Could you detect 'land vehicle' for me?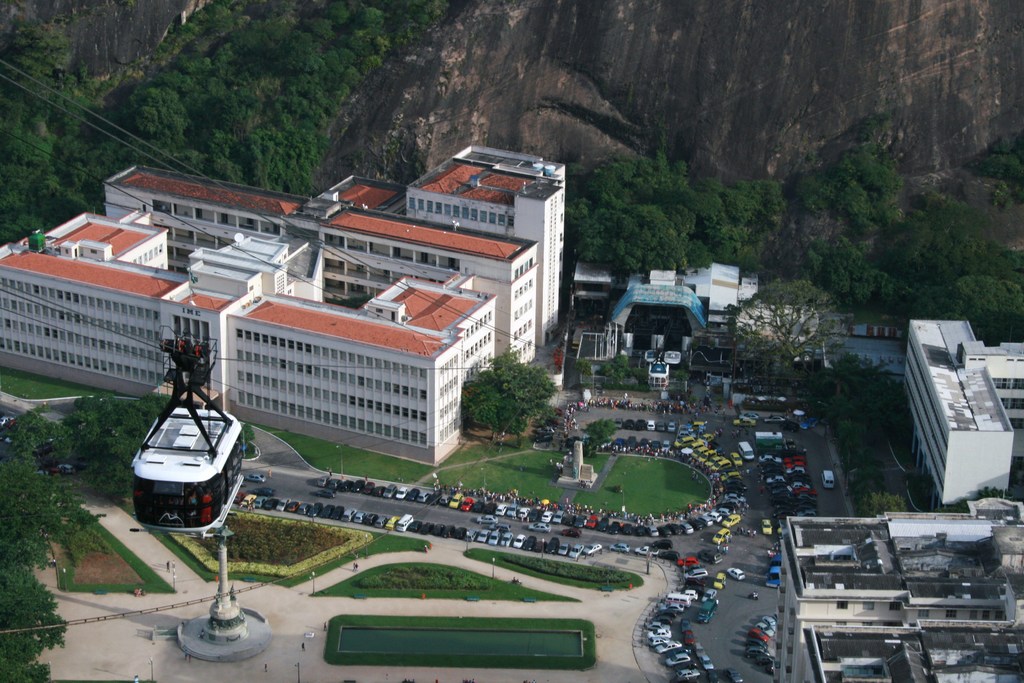
Detection result: [735,439,757,460].
